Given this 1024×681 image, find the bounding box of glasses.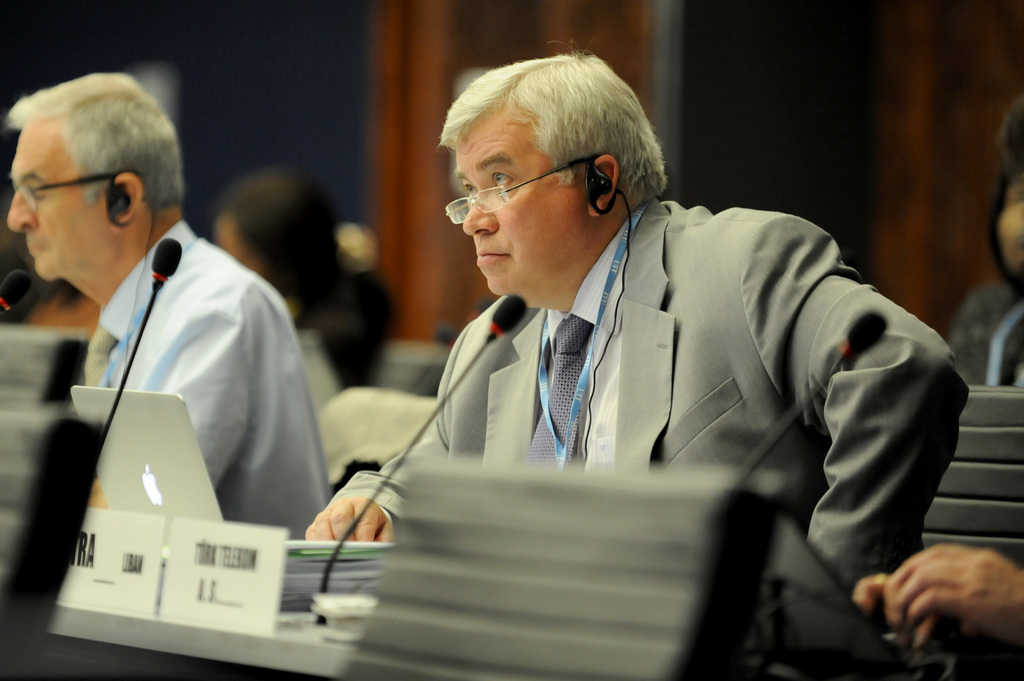
435, 145, 631, 216.
